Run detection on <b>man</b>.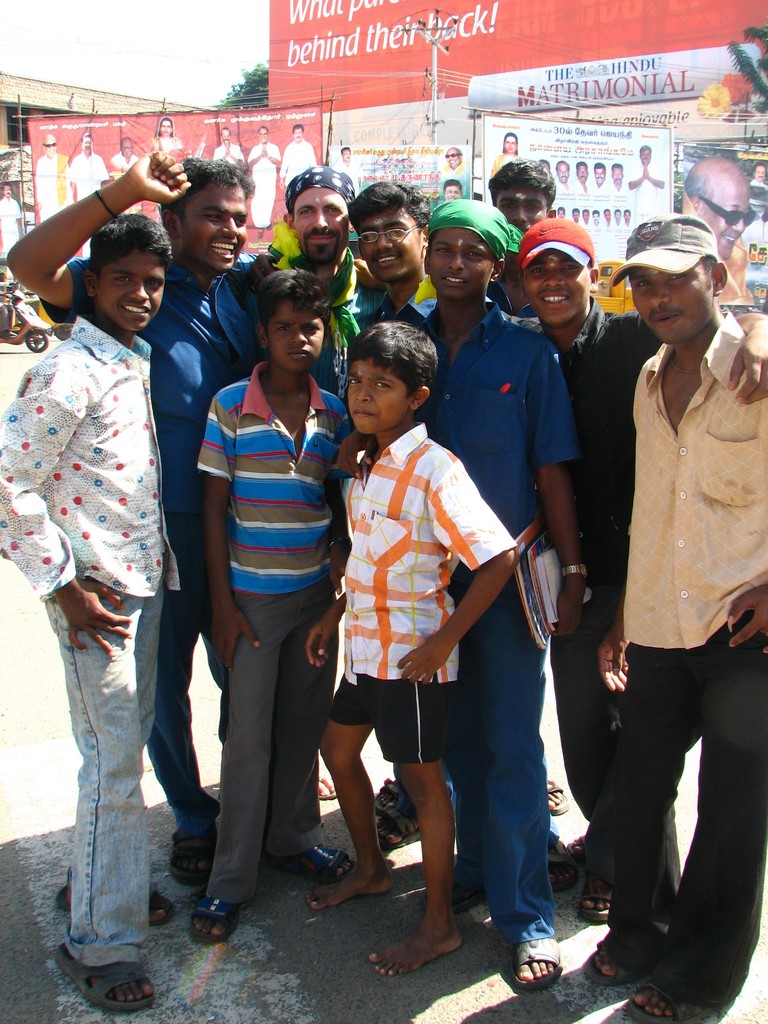
Result: rect(0, 182, 24, 282).
